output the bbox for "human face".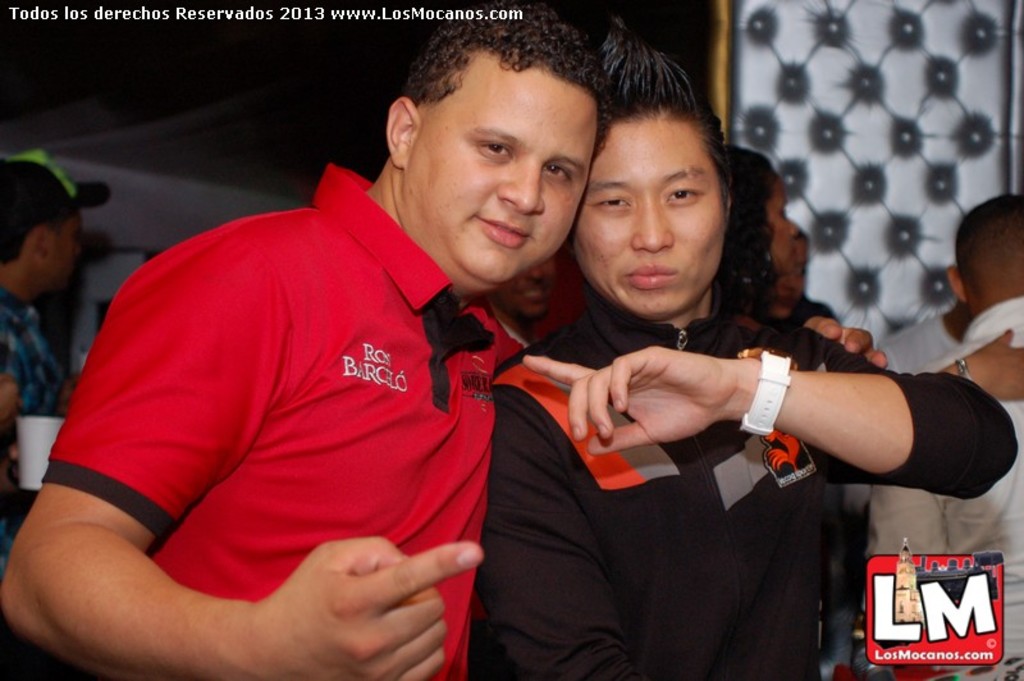
l=579, t=124, r=727, b=308.
